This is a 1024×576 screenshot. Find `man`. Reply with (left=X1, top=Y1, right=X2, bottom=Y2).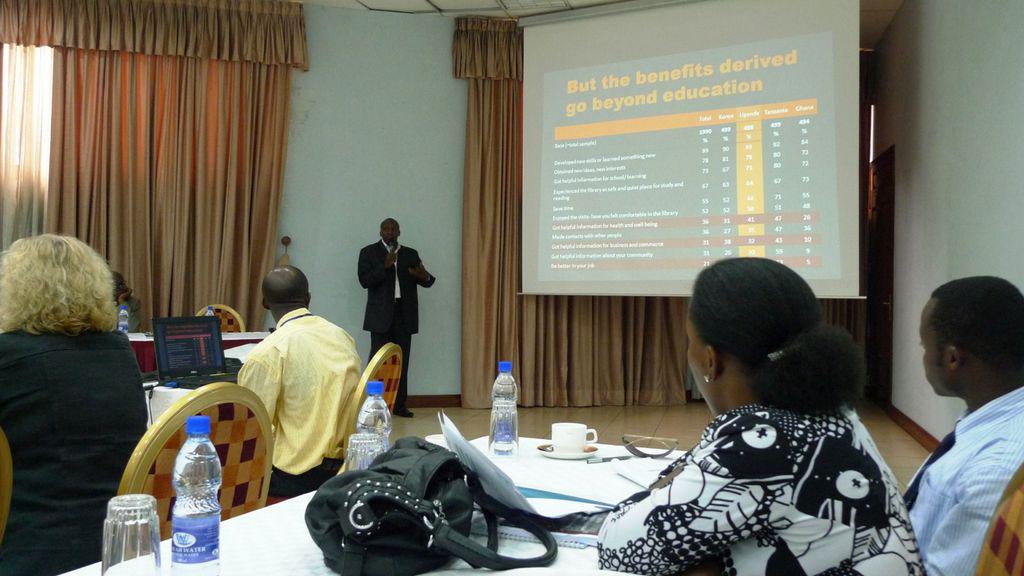
(left=895, top=263, right=1023, bottom=575).
